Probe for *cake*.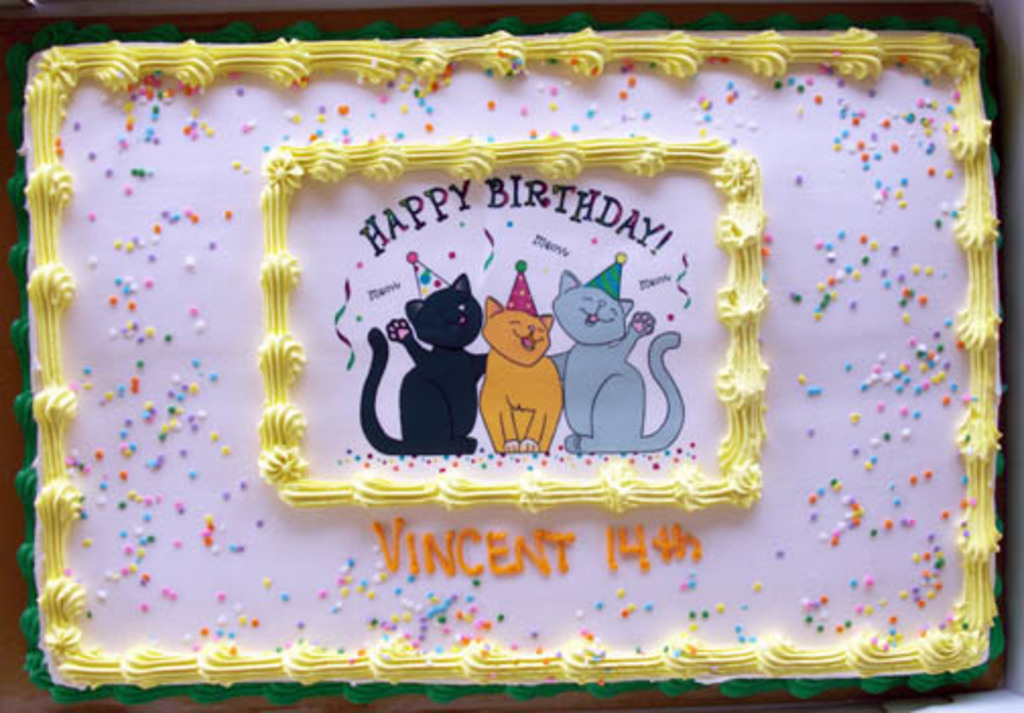
Probe result: bbox=[16, 14, 1006, 709].
